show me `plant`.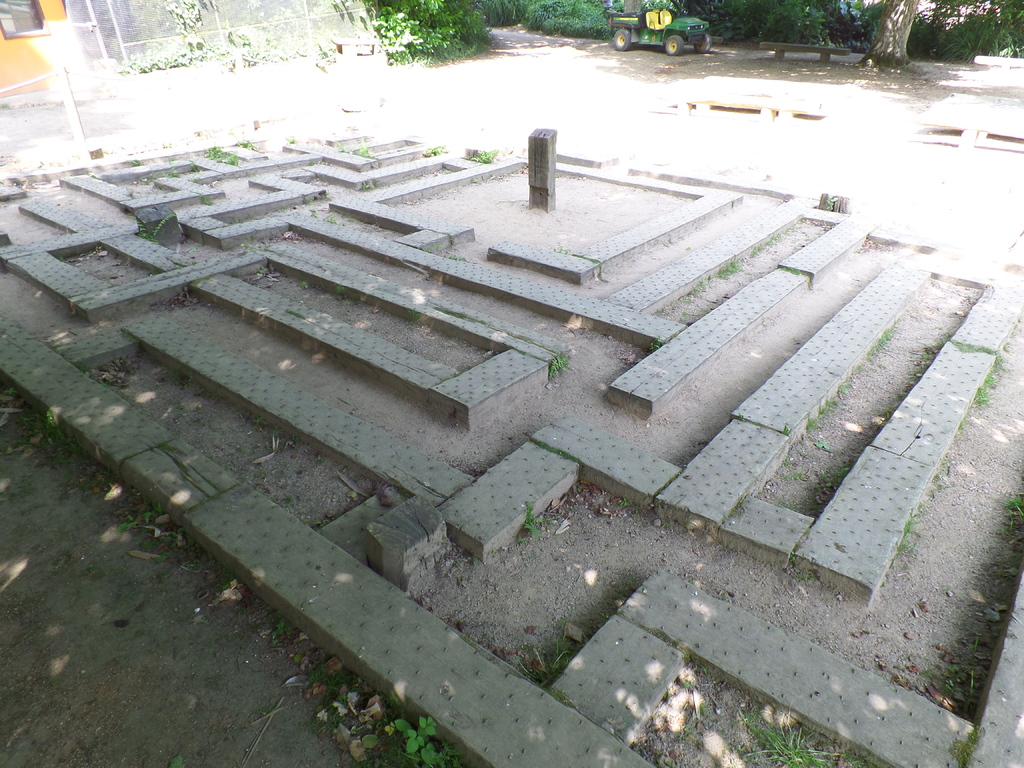
`plant` is here: region(139, 529, 200, 566).
